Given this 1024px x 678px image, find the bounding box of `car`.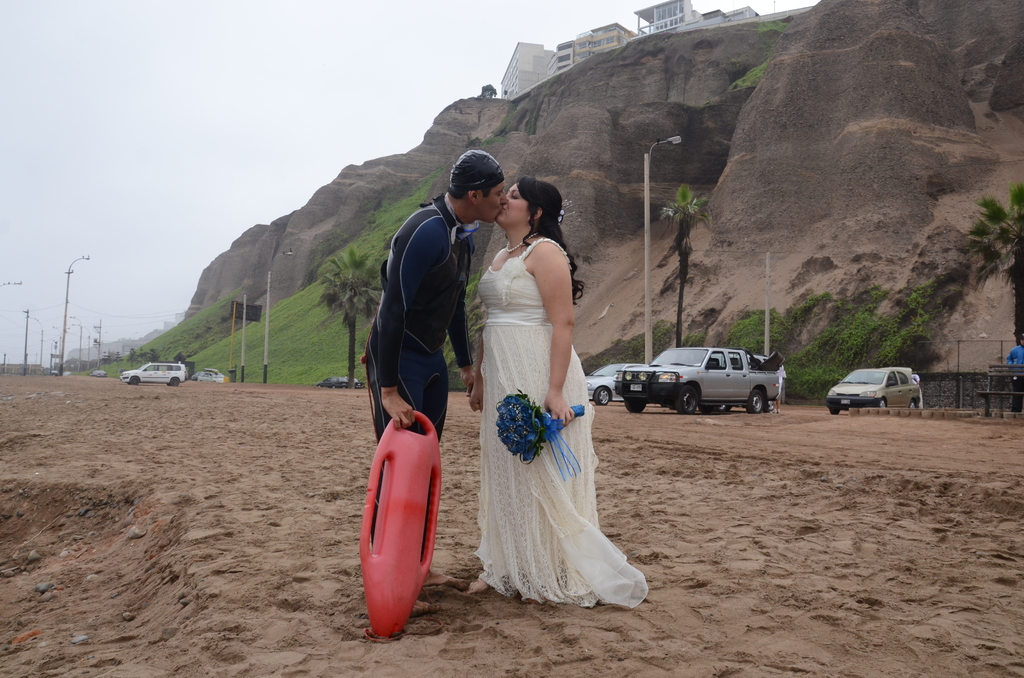
box(823, 365, 916, 421).
